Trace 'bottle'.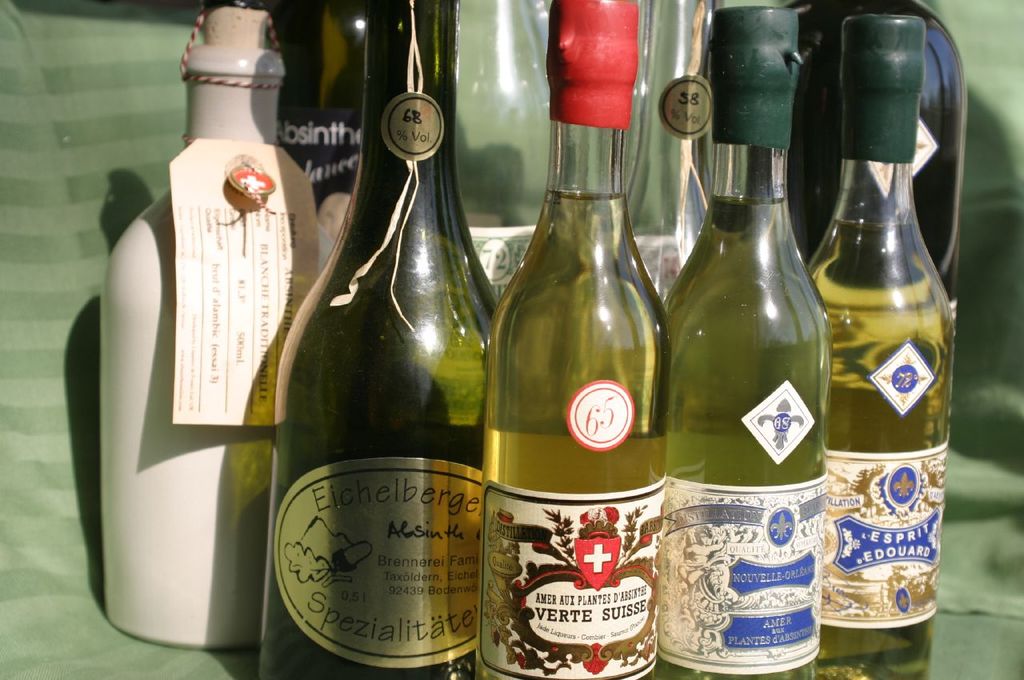
Traced to Rect(270, 0, 503, 679).
